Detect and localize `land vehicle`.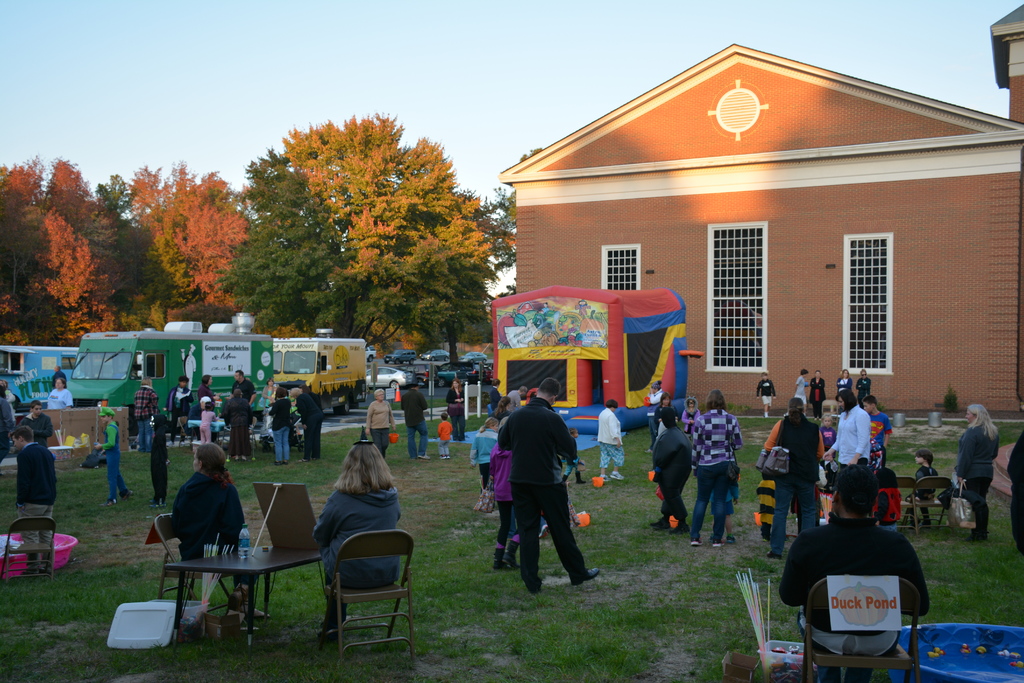
Localized at pyautogui.locateOnScreen(266, 336, 367, 400).
